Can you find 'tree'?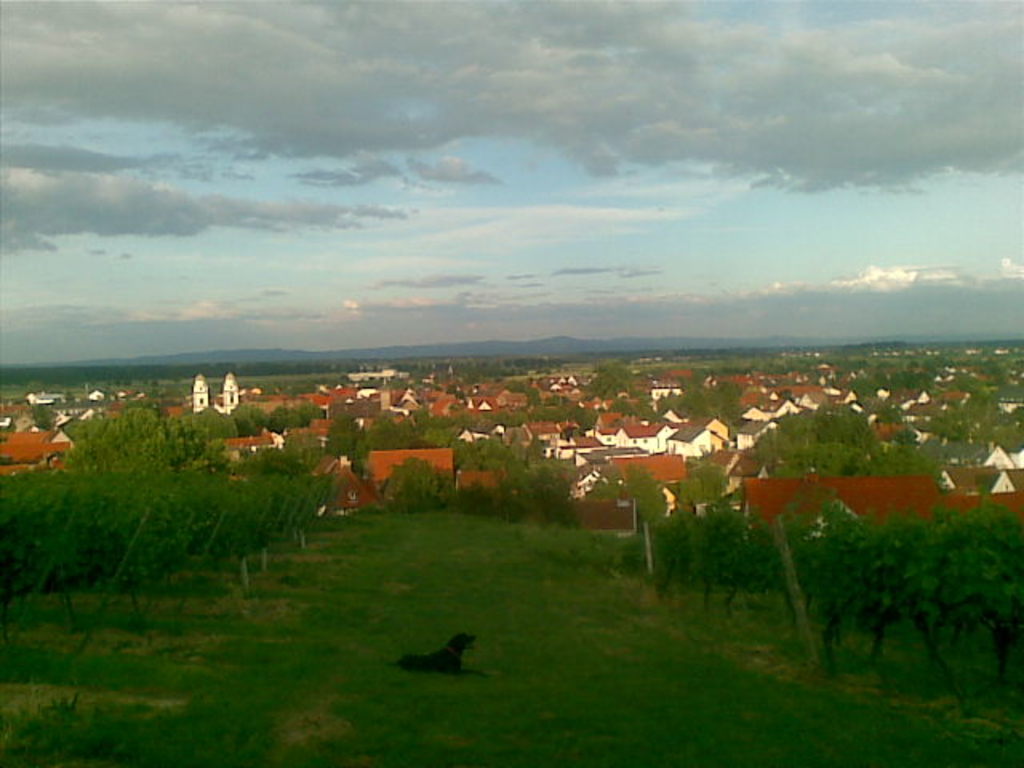
Yes, bounding box: box(678, 459, 733, 506).
